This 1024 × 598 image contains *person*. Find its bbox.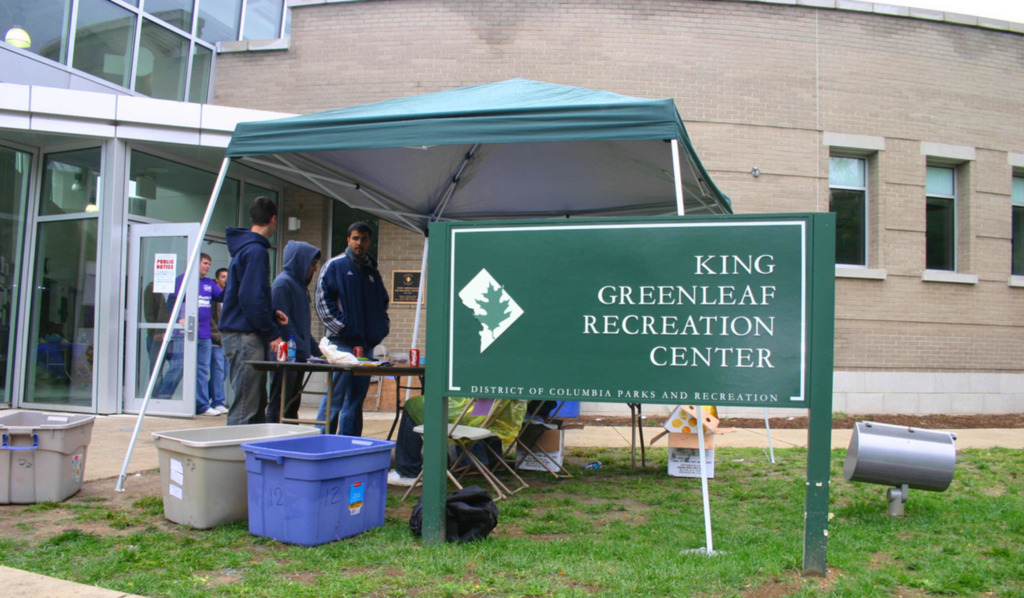
bbox(214, 188, 279, 410).
